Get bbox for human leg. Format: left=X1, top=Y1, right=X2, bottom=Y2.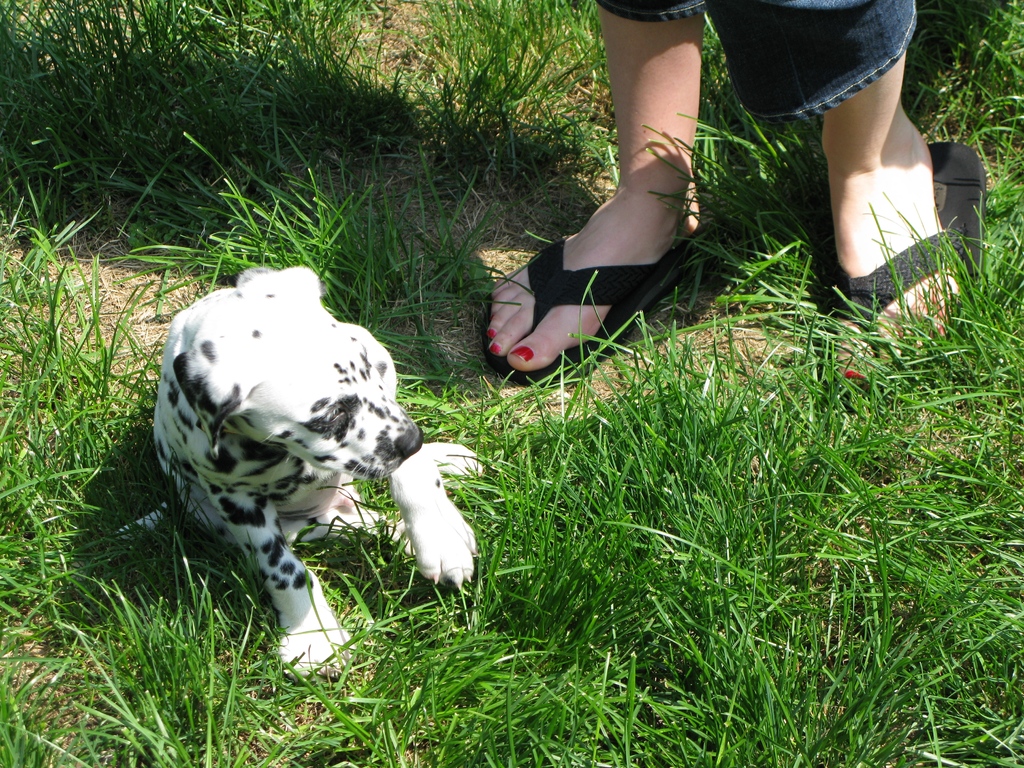
left=485, top=0, right=707, bottom=373.
